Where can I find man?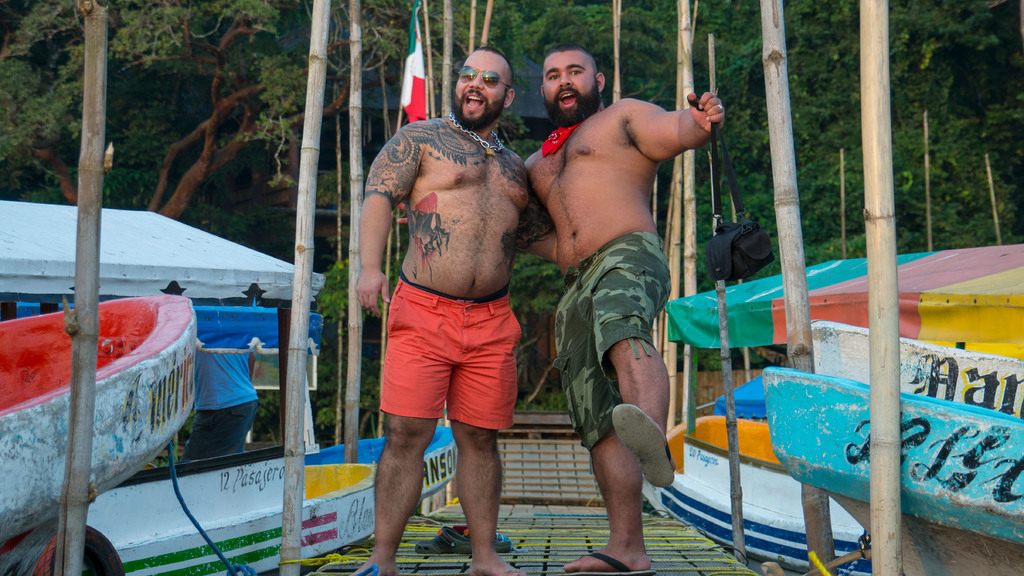
You can find it at Rect(173, 344, 264, 468).
